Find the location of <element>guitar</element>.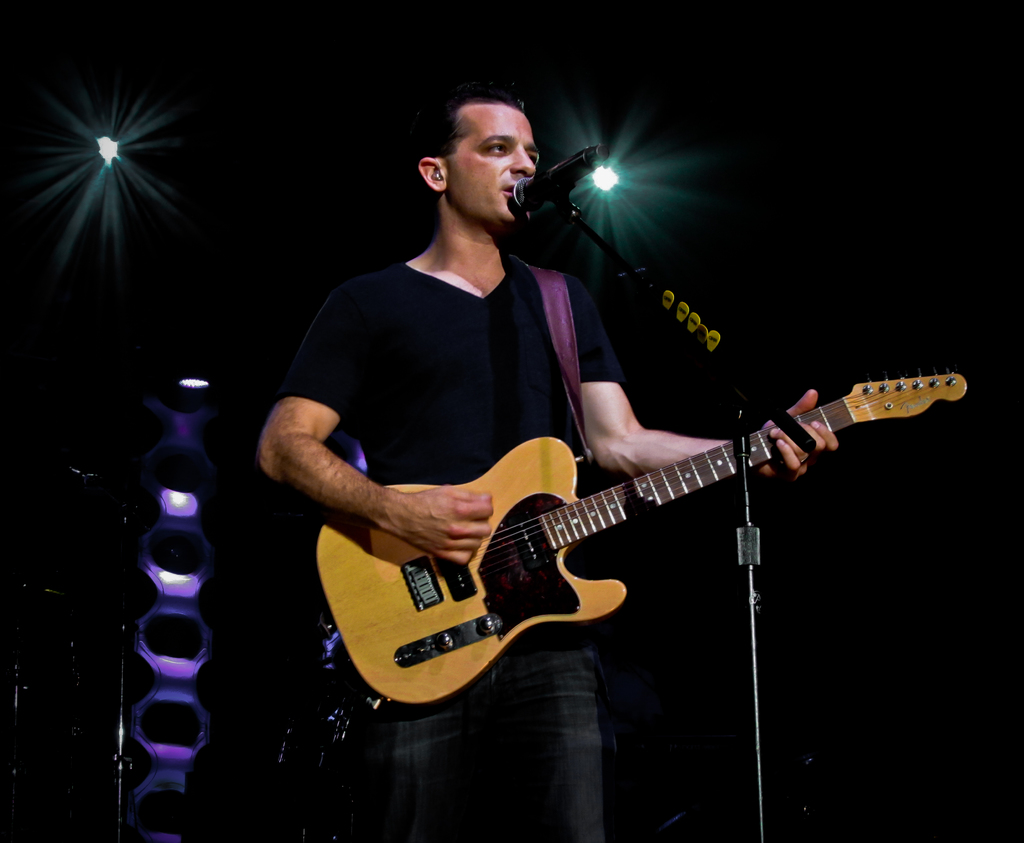
Location: (316,368,973,714).
